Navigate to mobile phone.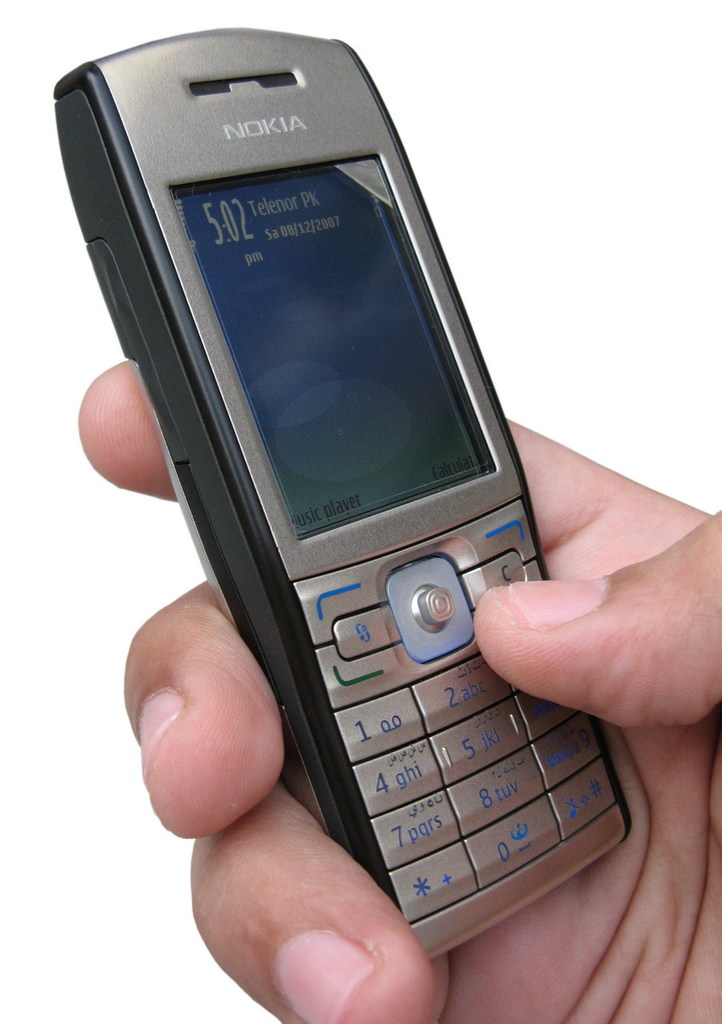
Navigation target: locate(46, 26, 624, 938).
